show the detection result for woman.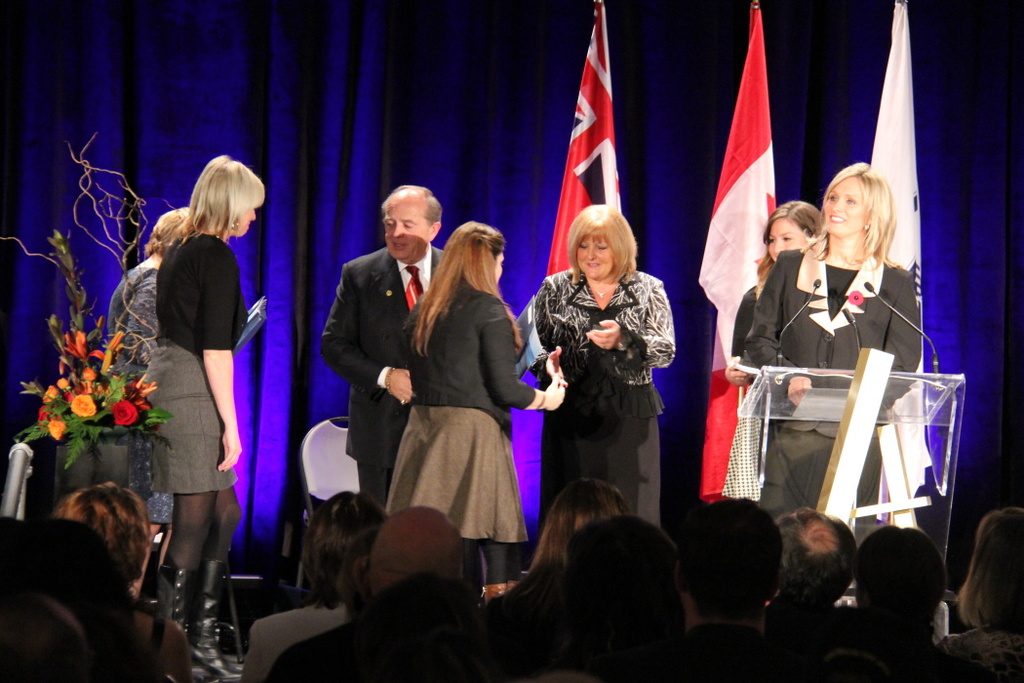
741 161 932 558.
